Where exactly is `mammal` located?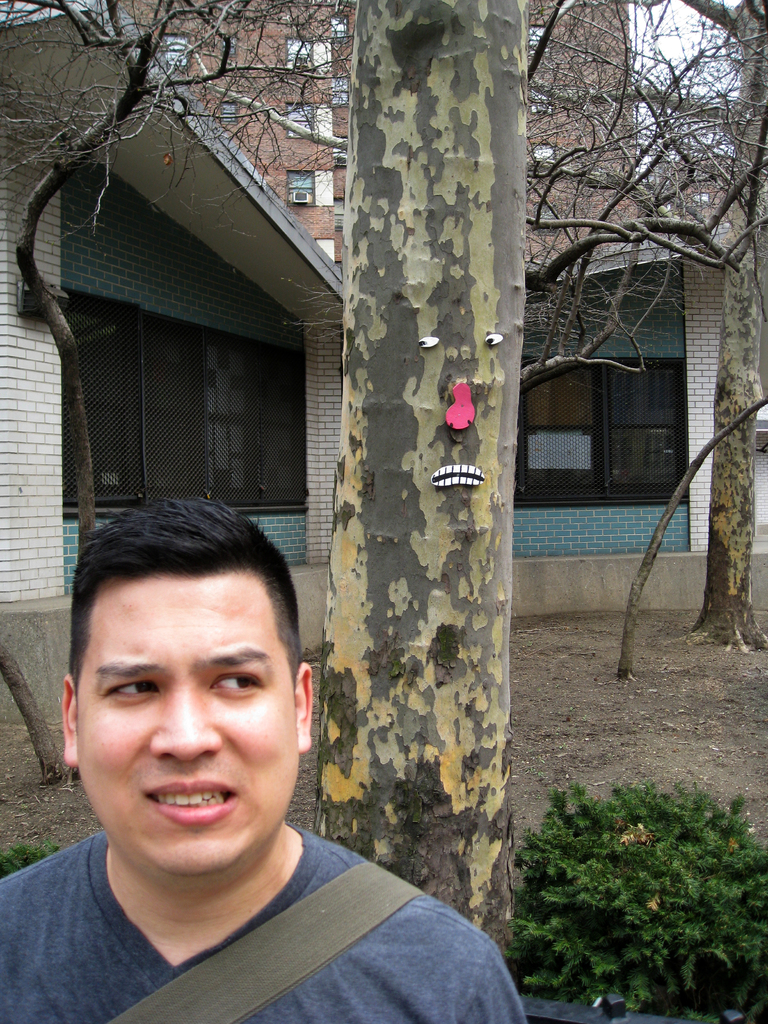
Its bounding box is (x1=0, y1=490, x2=547, y2=1017).
